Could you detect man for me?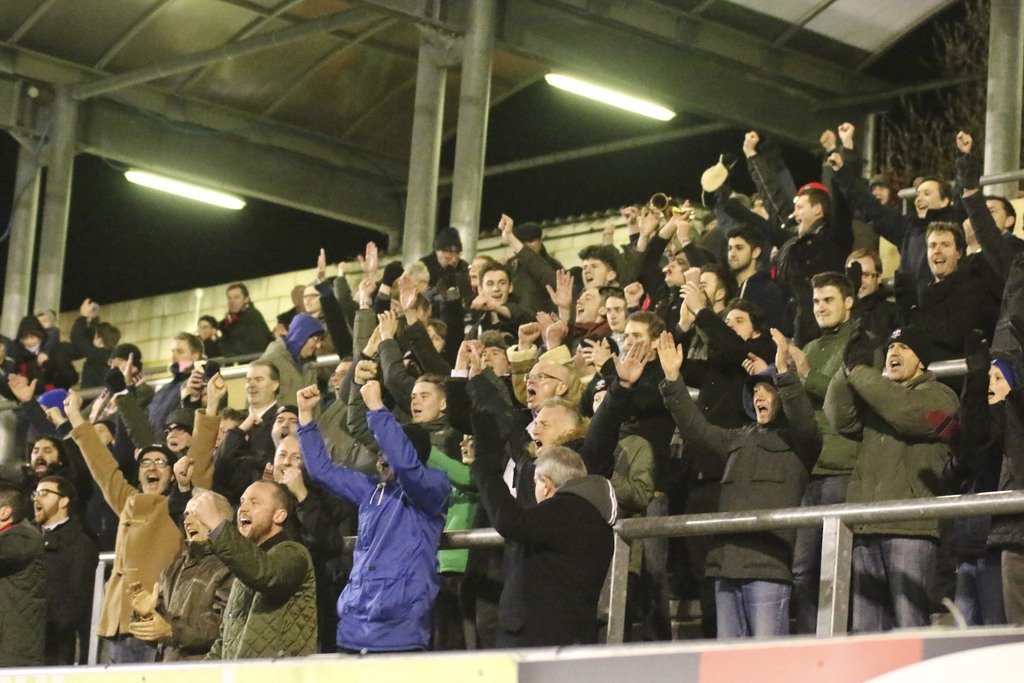
Detection result: 442 327 512 415.
